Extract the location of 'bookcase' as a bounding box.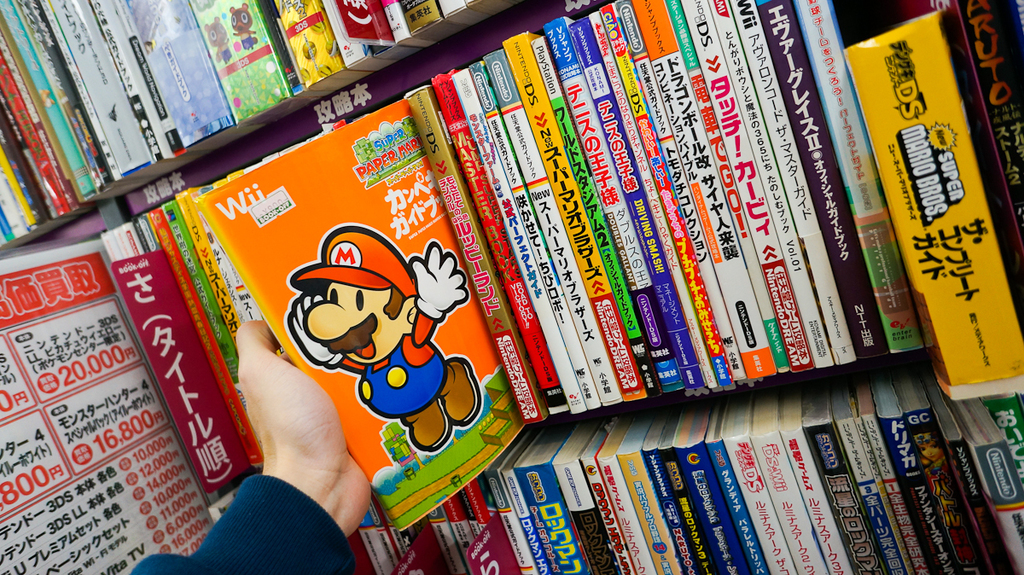
0,0,1023,574.
